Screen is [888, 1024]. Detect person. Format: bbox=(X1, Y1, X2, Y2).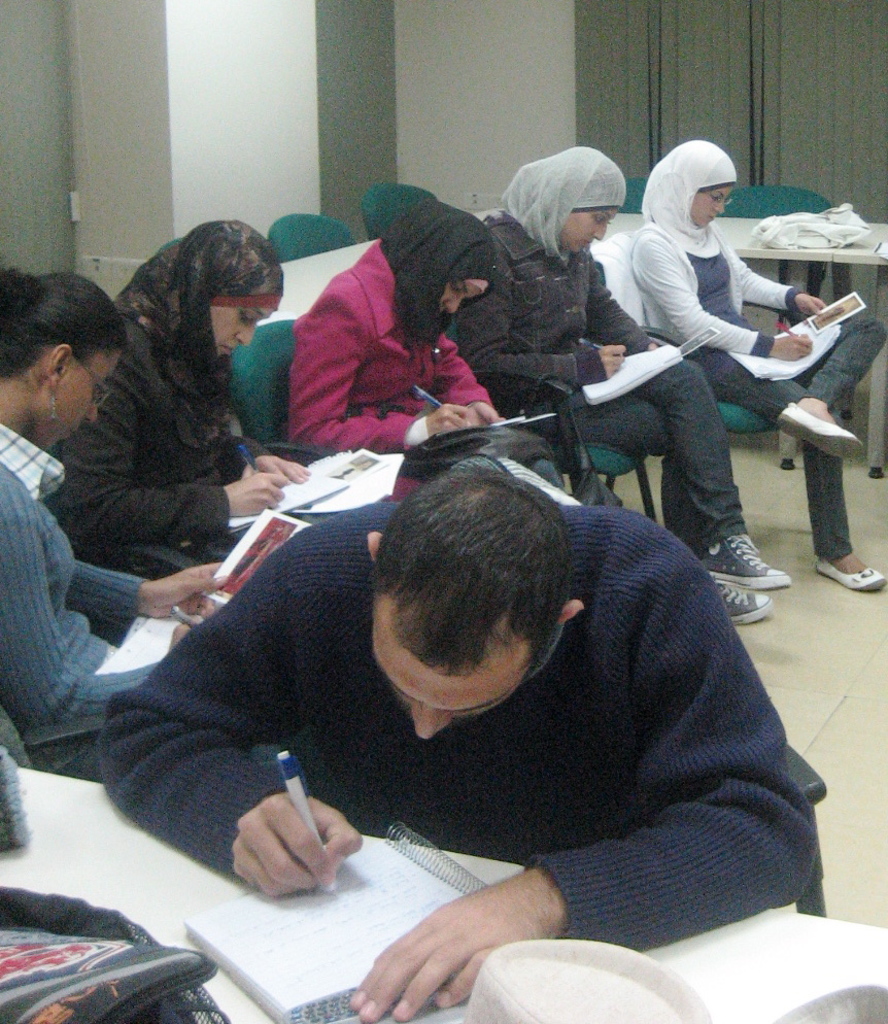
bbox=(99, 462, 823, 1023).
